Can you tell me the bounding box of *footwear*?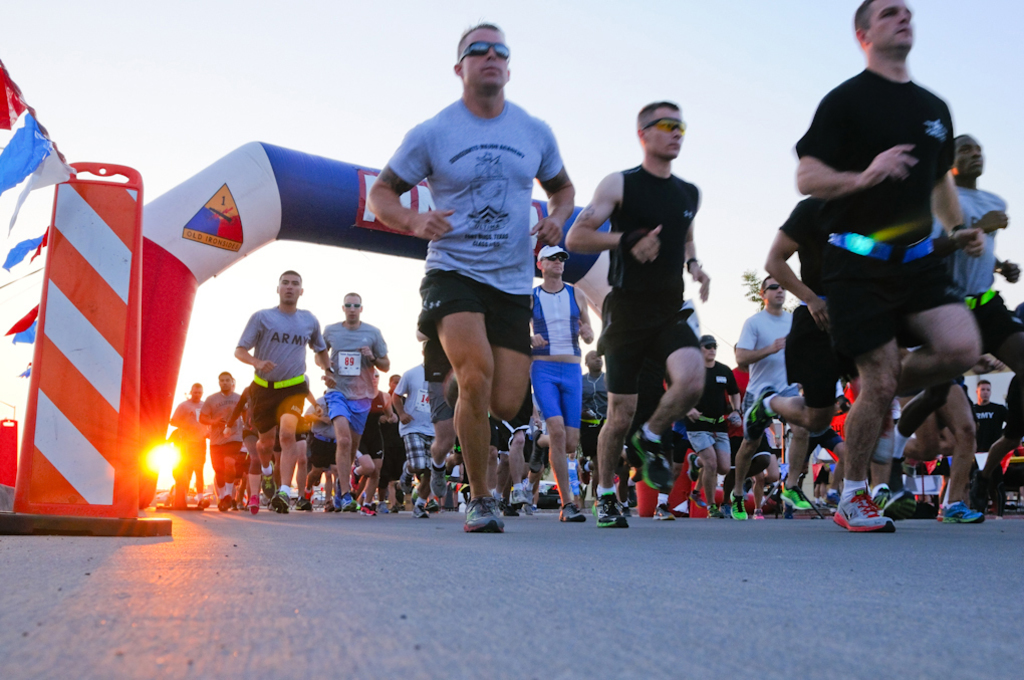
509, 479, 529, 508.
